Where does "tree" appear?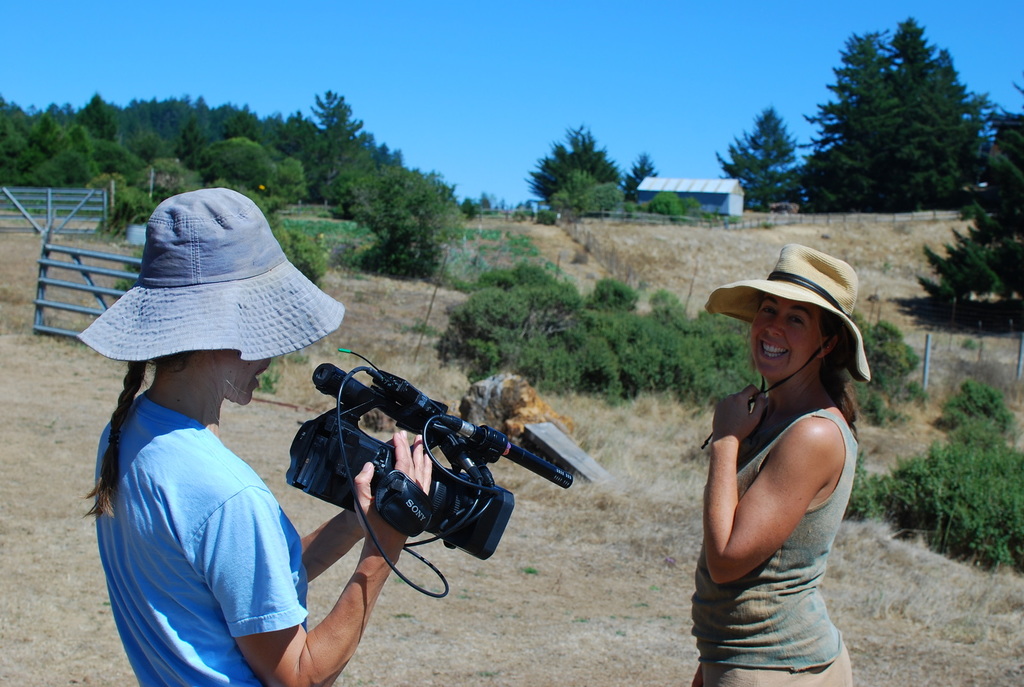
Appears at crop(527, 121, 625, 209).
